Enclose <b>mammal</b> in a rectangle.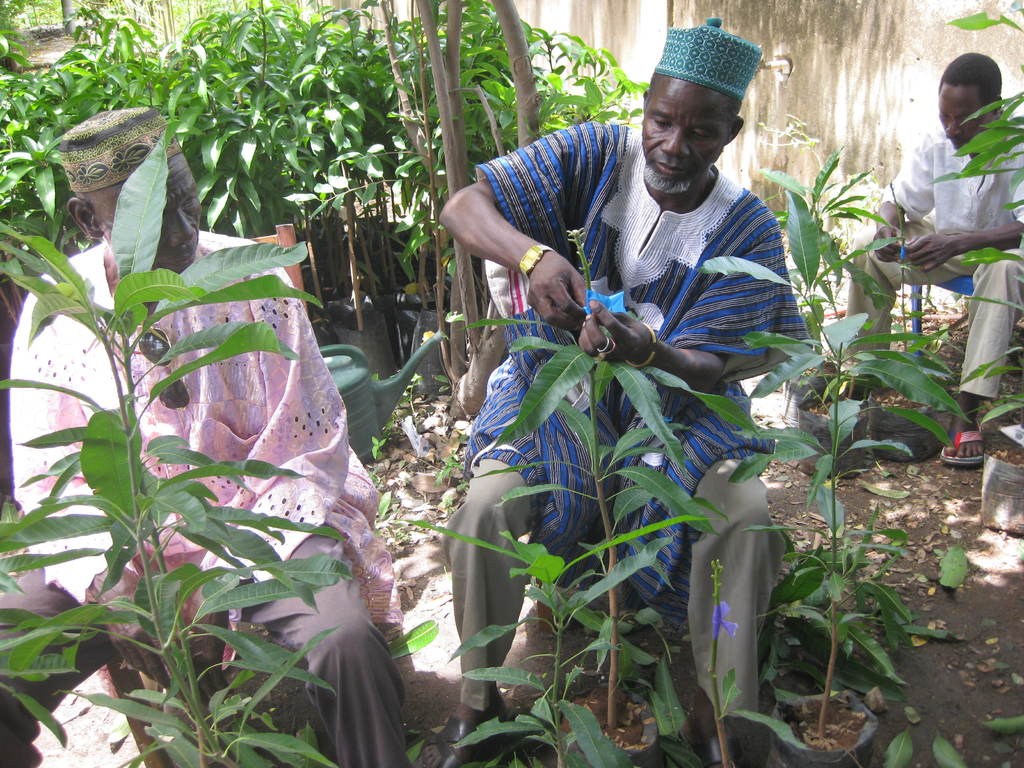
box(0, 107, 399, 767).
